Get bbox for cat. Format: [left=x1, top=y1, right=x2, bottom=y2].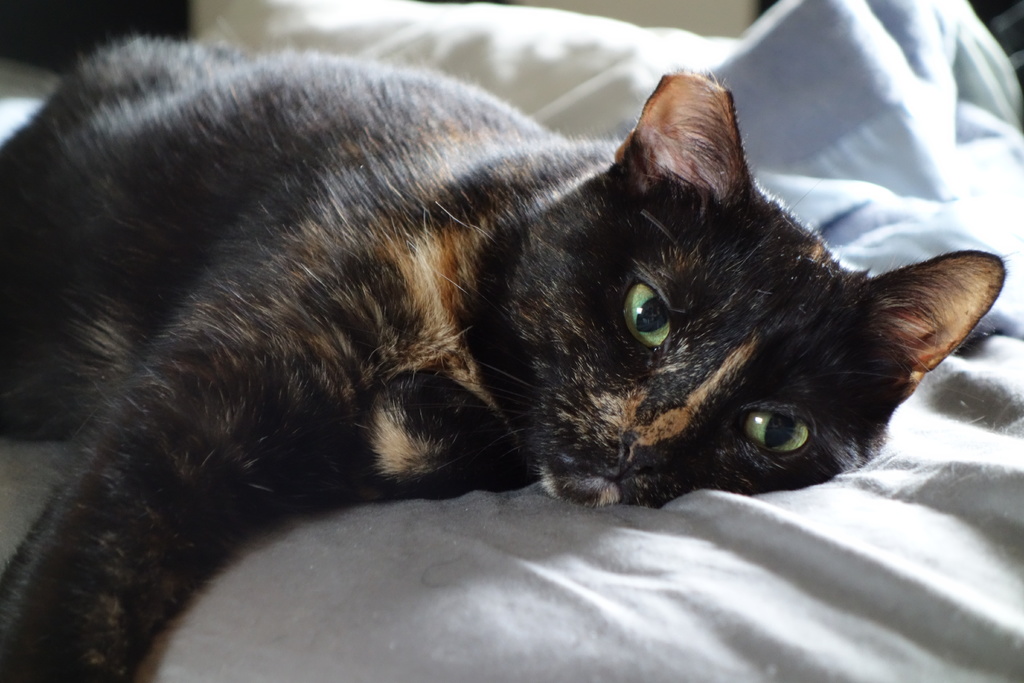
[left=1, top=24, right=1007, bottom=682].
